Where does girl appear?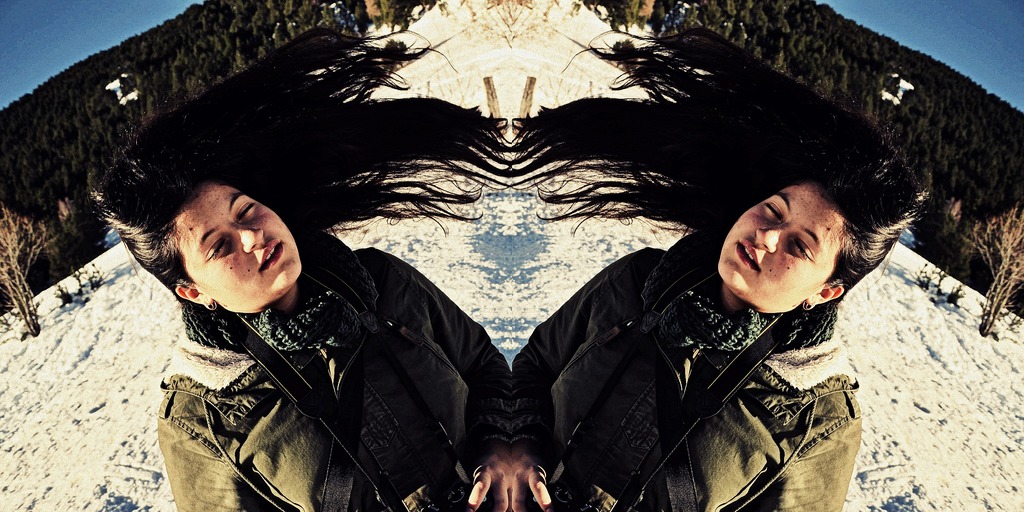
Appears at (534, 162, 918, 511).
